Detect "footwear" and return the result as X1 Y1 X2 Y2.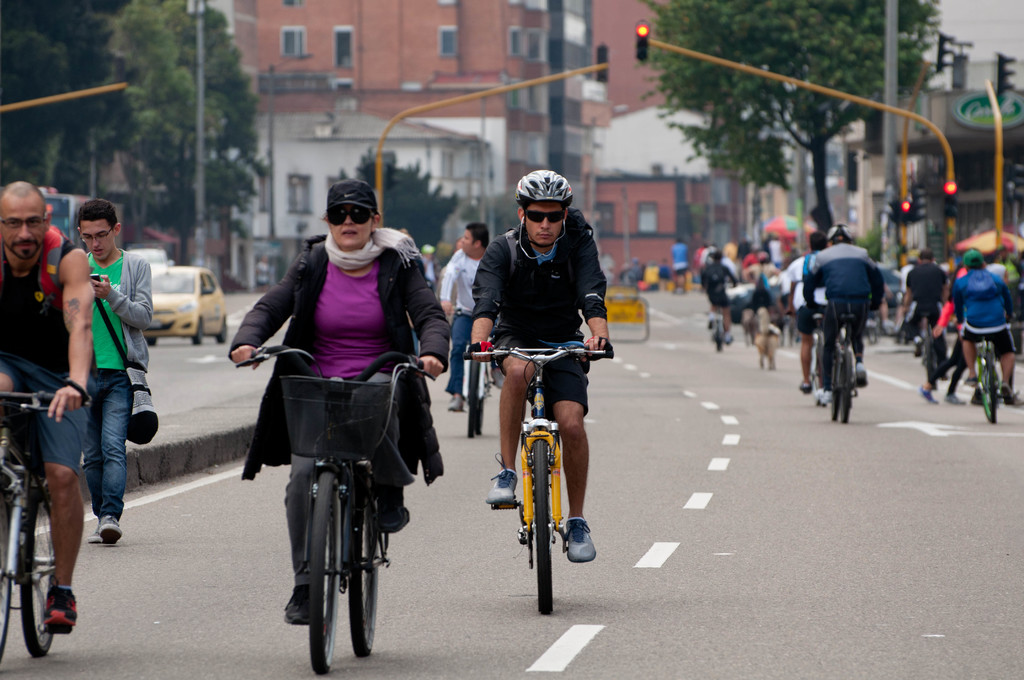
1002 383 1014 401.
